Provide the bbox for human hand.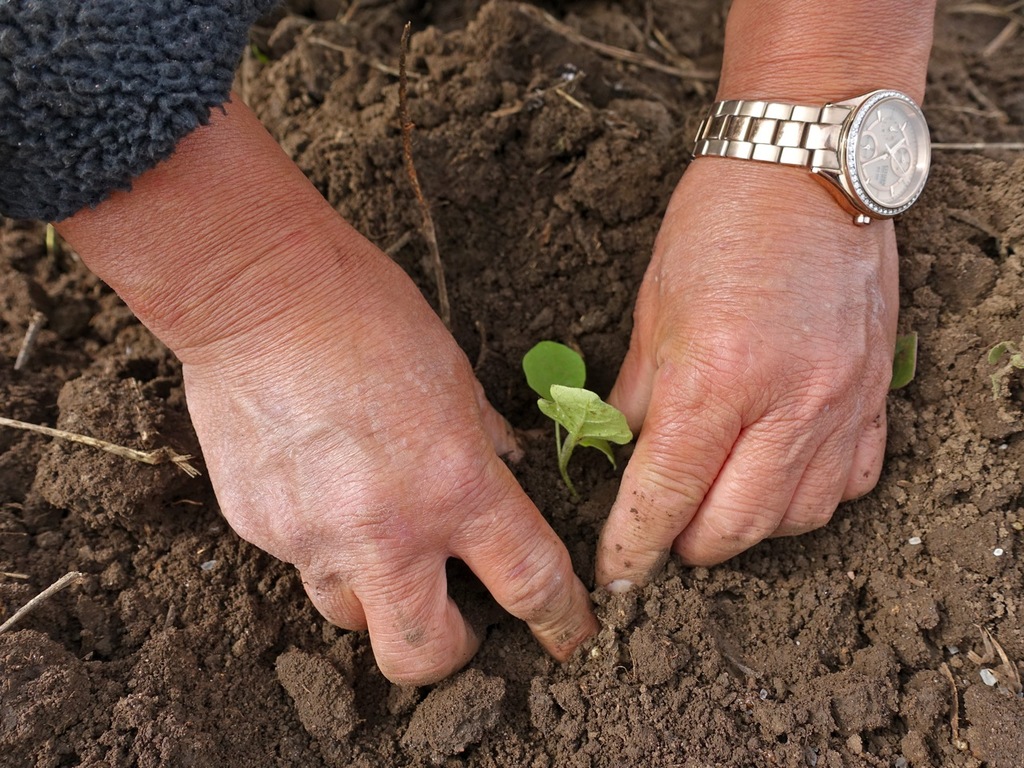
region(175, 230, 605, 694).
